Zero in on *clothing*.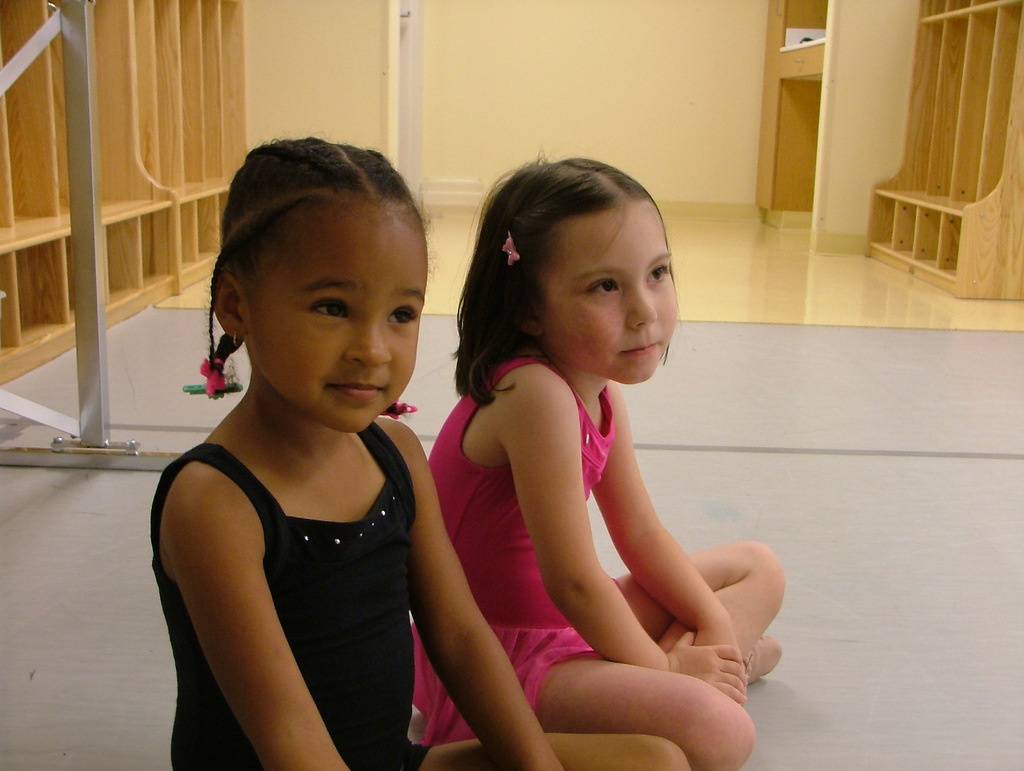
Zeroed in: [421,356,628,752].
